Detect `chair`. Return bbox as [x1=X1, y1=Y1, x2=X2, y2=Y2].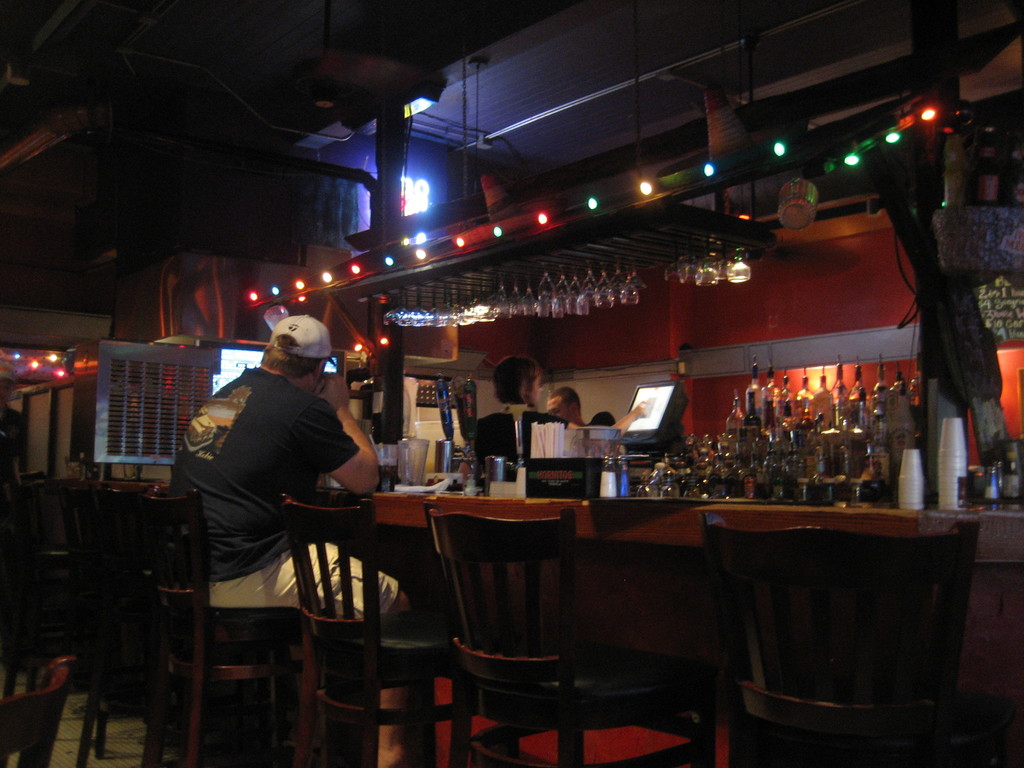
[x1=0, y1=648, x2=79, y2=767].
